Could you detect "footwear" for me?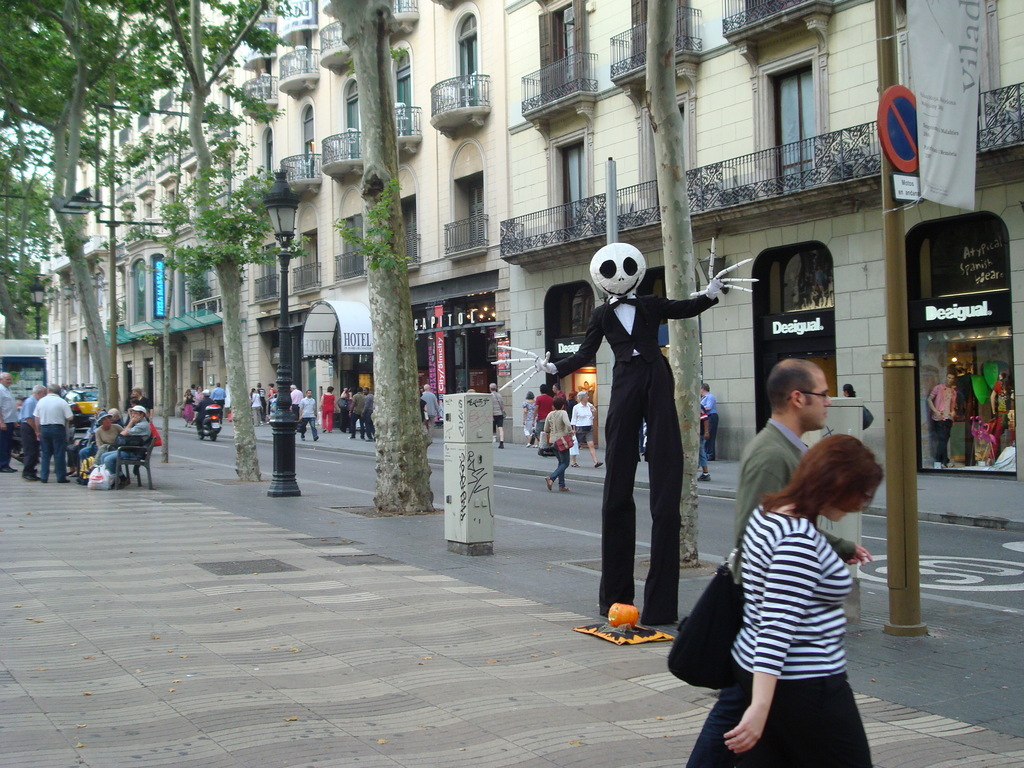
Detection result: (556, 483, 572, 493).
